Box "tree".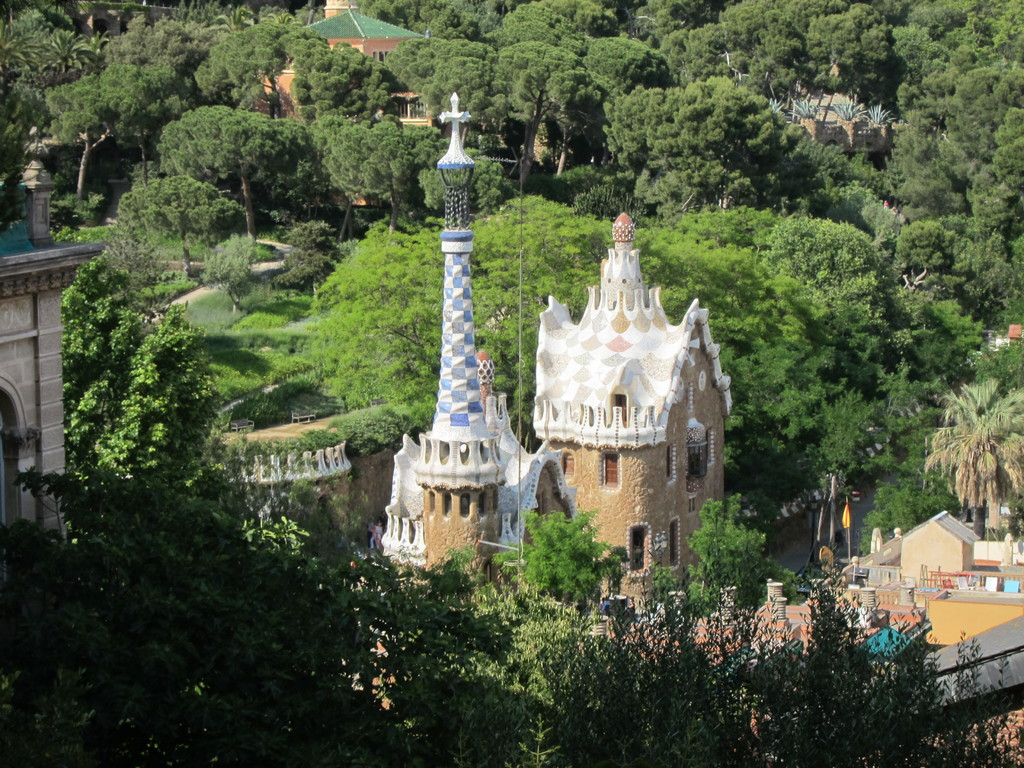
351 0 485 38.
